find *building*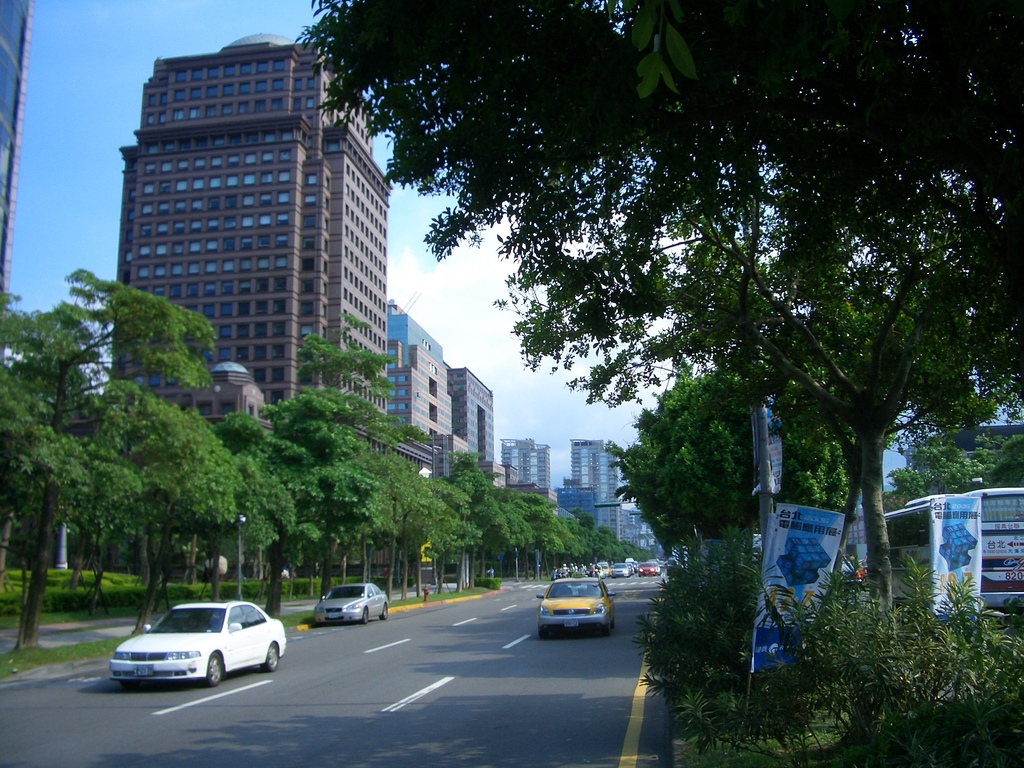
[left=388, top=301, right=473, bottom=568]
